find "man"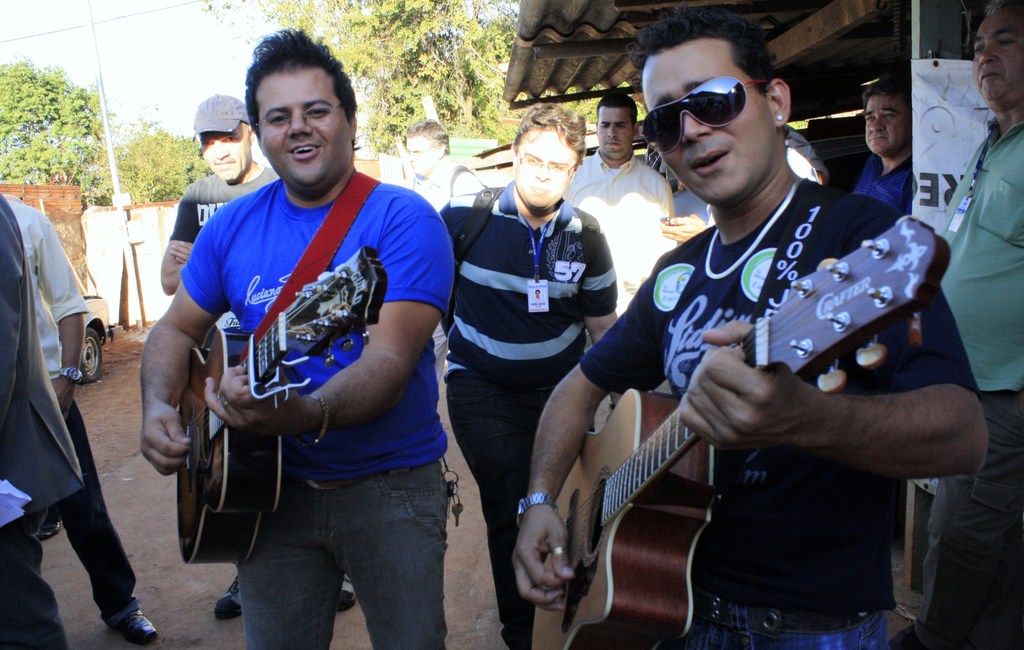
crop(161, 94, 358, 622)
